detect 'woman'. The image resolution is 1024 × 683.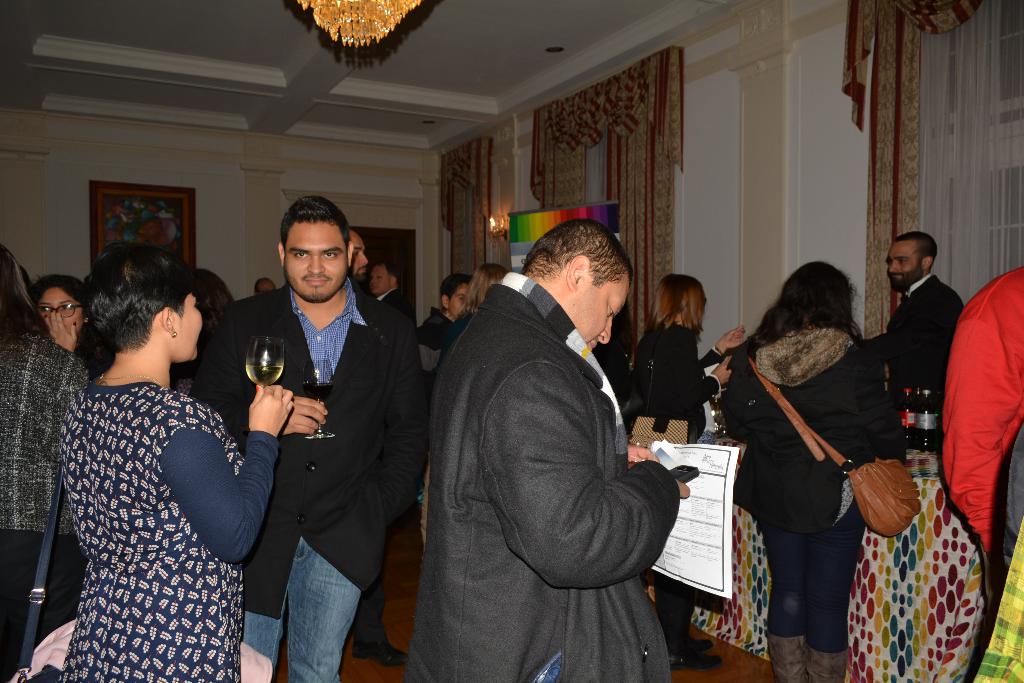
x1=168 y1=267 x2=237 y2=397.
